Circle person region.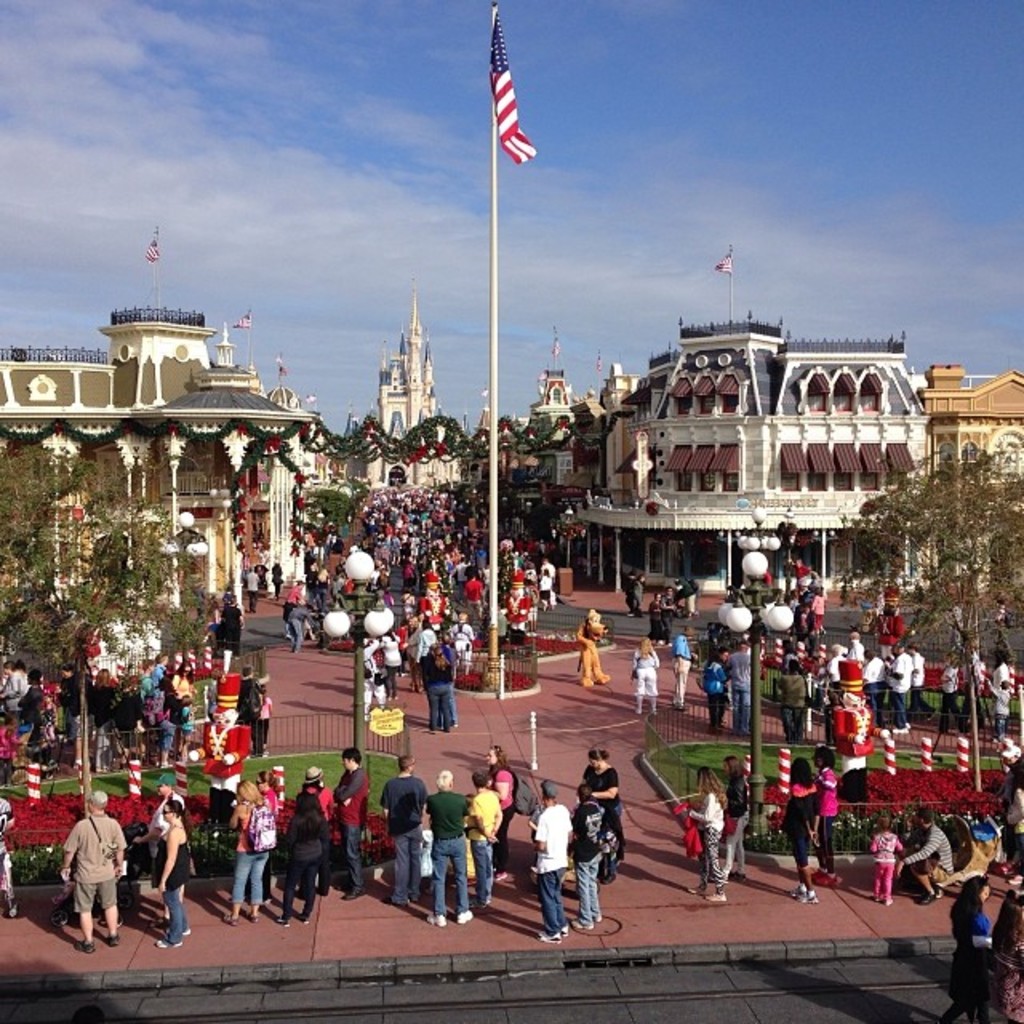
Region: box(232, 781, 275, 930).
